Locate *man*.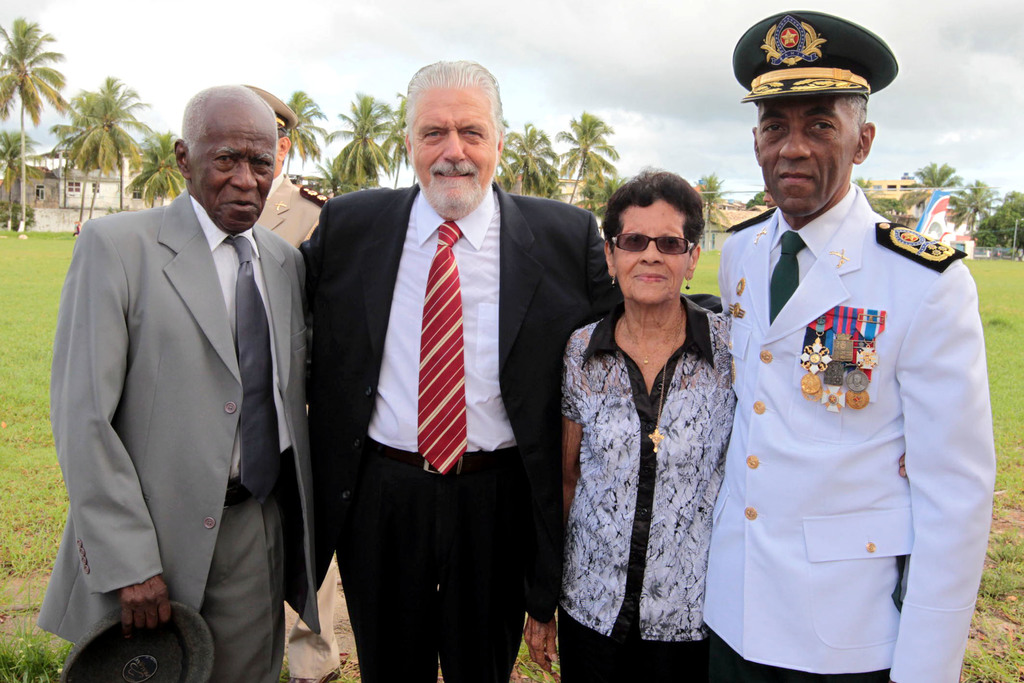
Bounding box: (703, 15, 997, 682).
